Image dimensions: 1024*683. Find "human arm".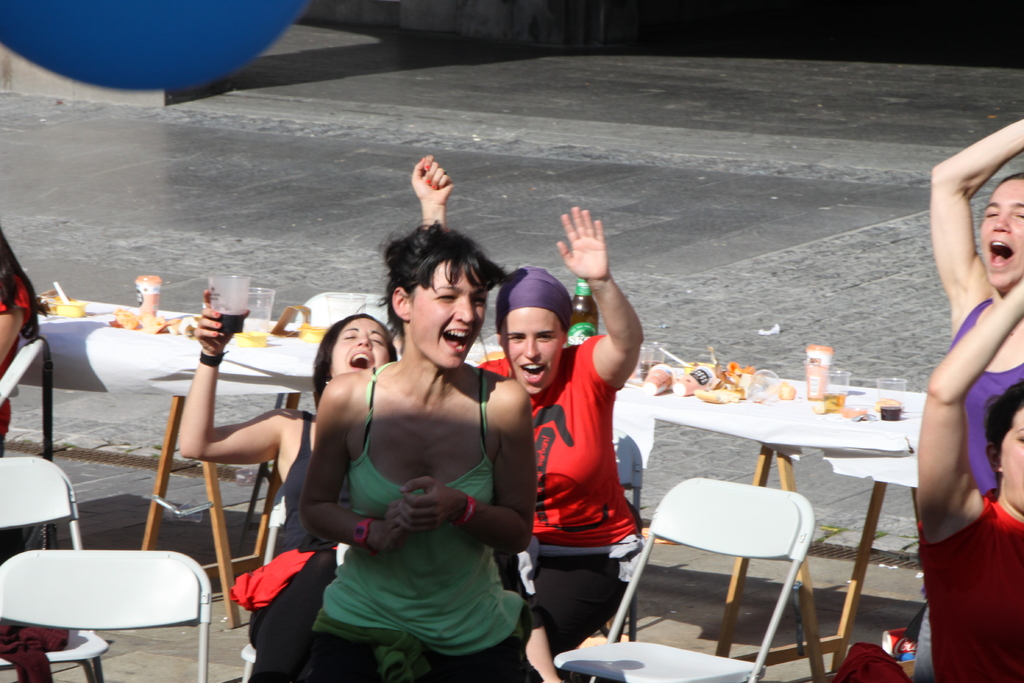
298:375:425:562.
